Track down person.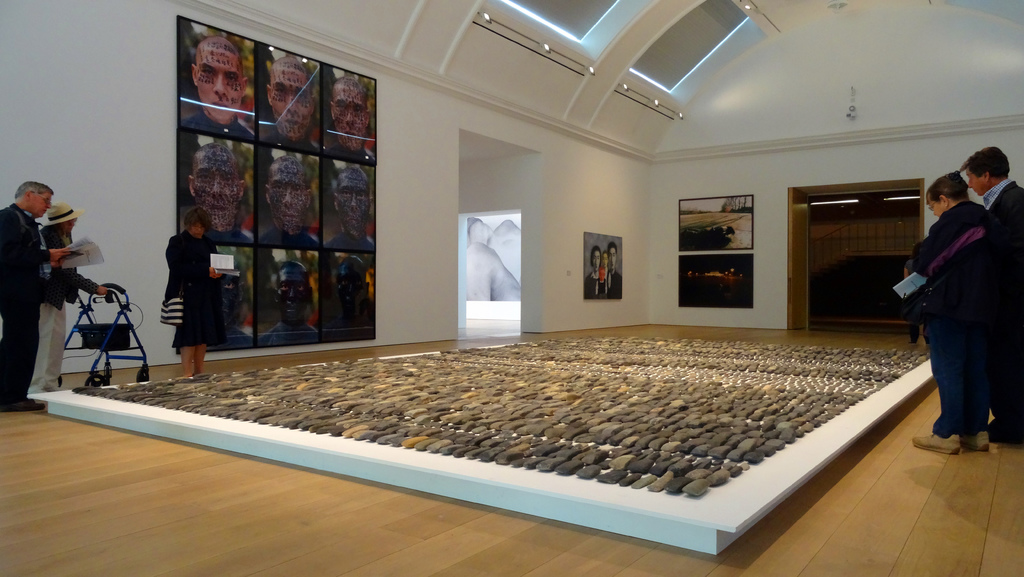
Tracked to [259,261,317,346].
